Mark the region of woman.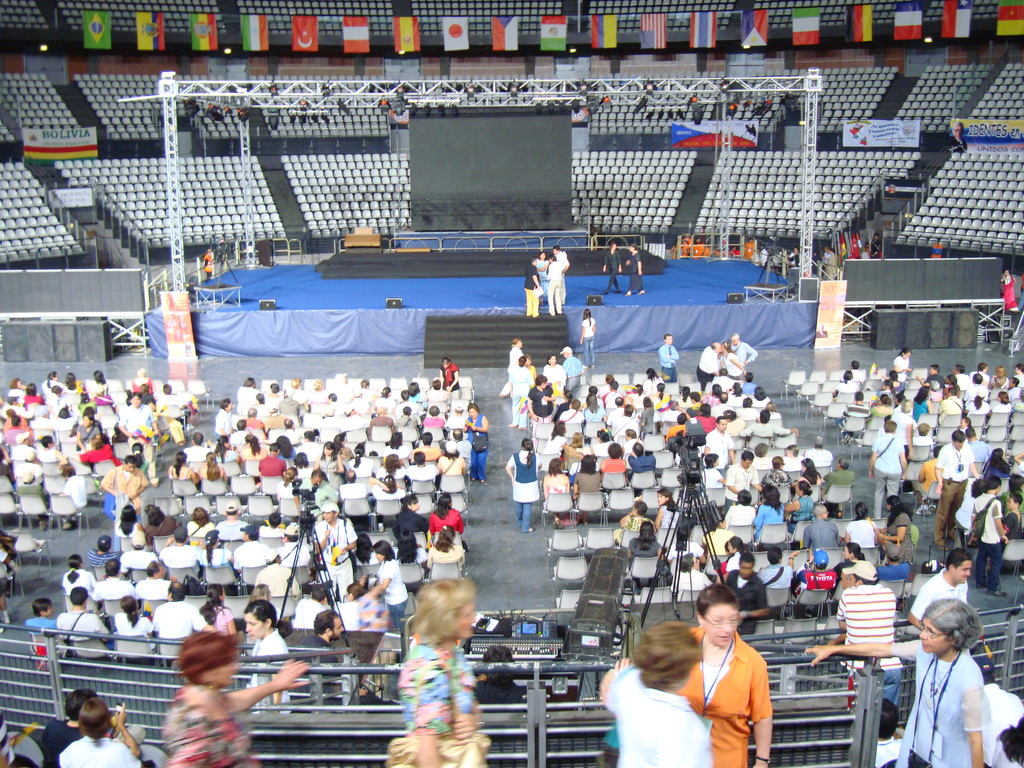
Region: [505,441,545,536].
